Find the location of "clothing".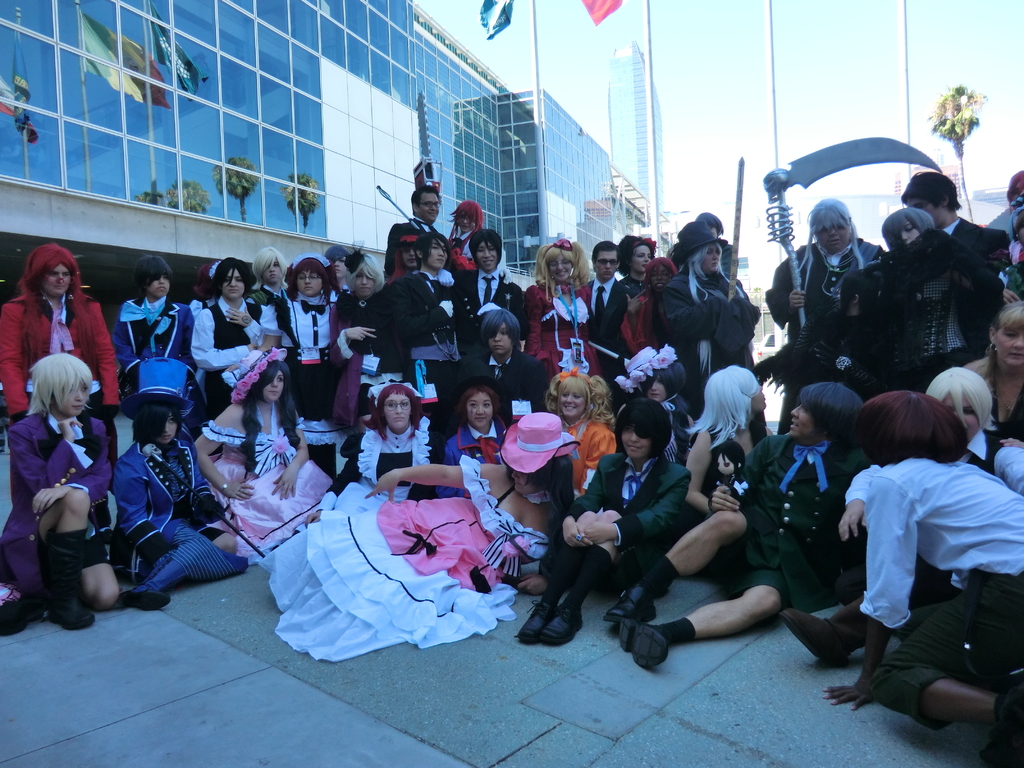
Location: BBox(839, 416, 1005, 714).
